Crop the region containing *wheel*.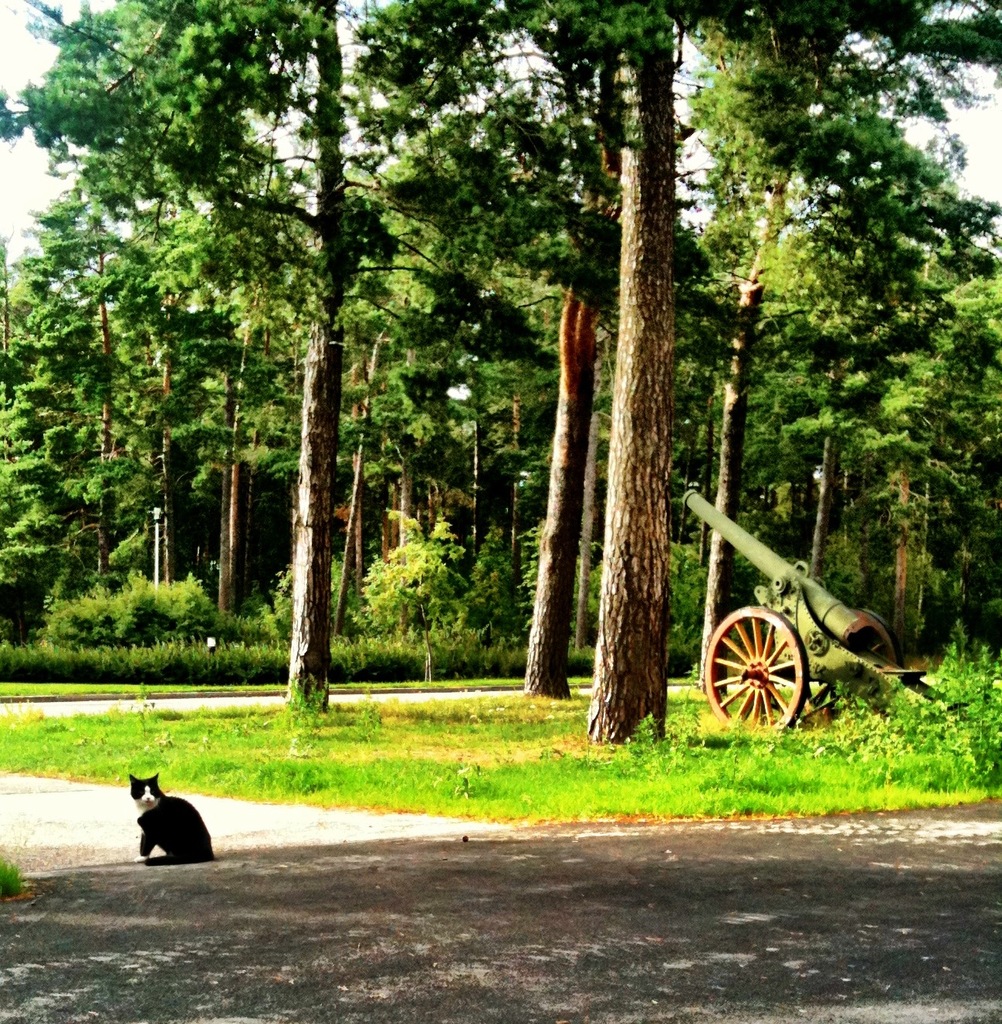
Crop region: locate(832, 612, 902, 724).
